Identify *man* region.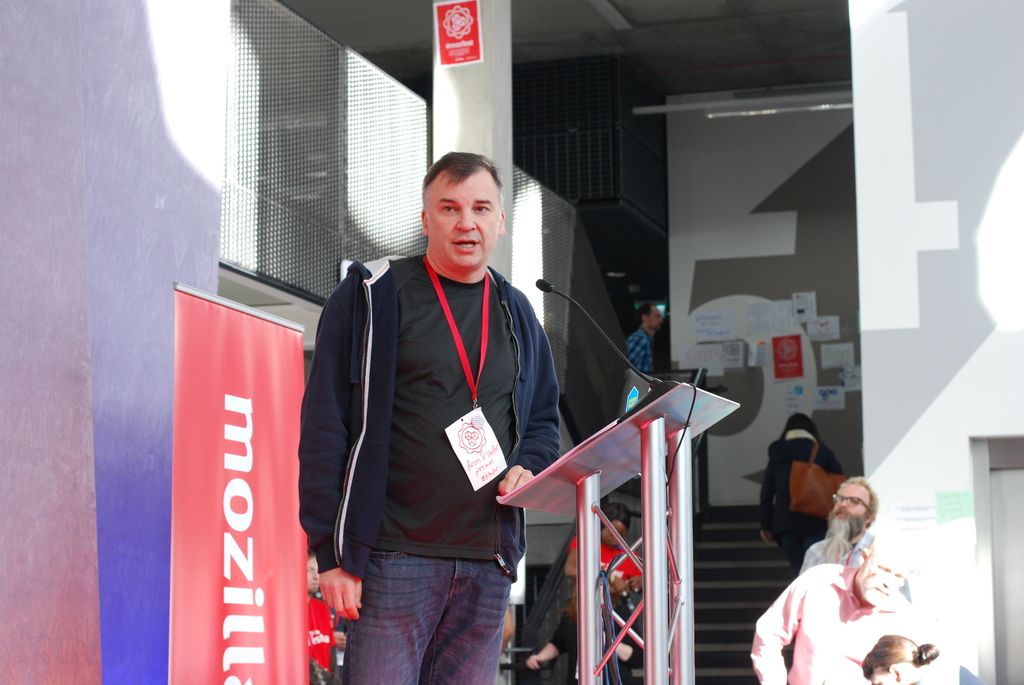
Region: x1=750 y1=531 x2=930 y2=684.
